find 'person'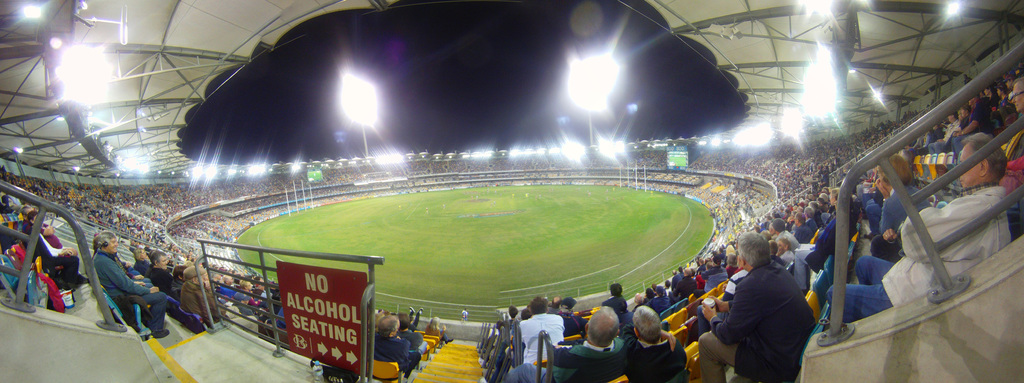
BBox(777, 236, 793, 276)
